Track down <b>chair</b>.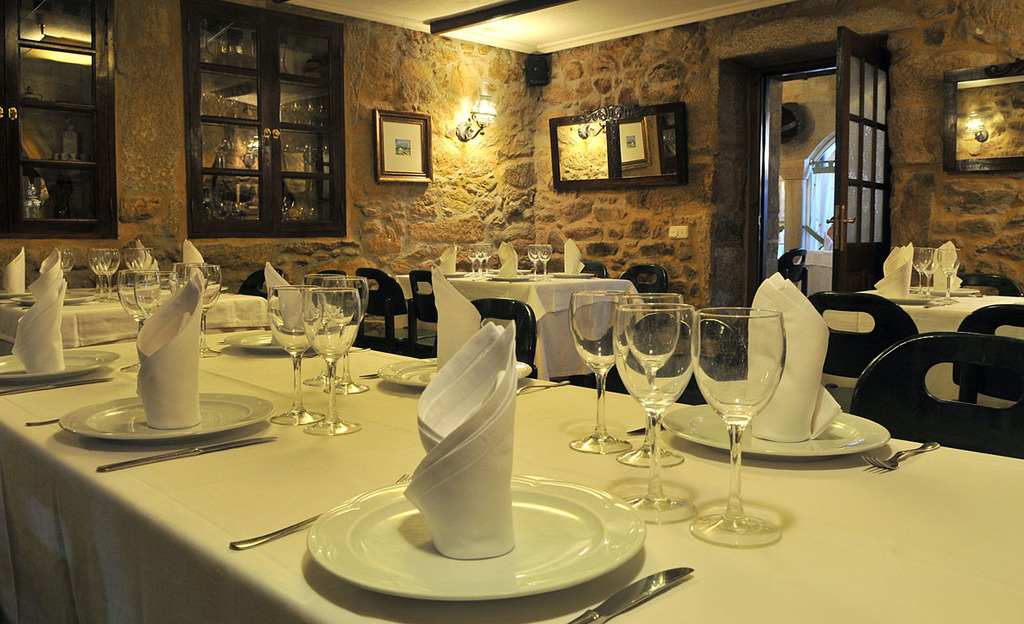
Tracked to {"left": 624, "top": 261, "right": 666, "bottom": 353}.
